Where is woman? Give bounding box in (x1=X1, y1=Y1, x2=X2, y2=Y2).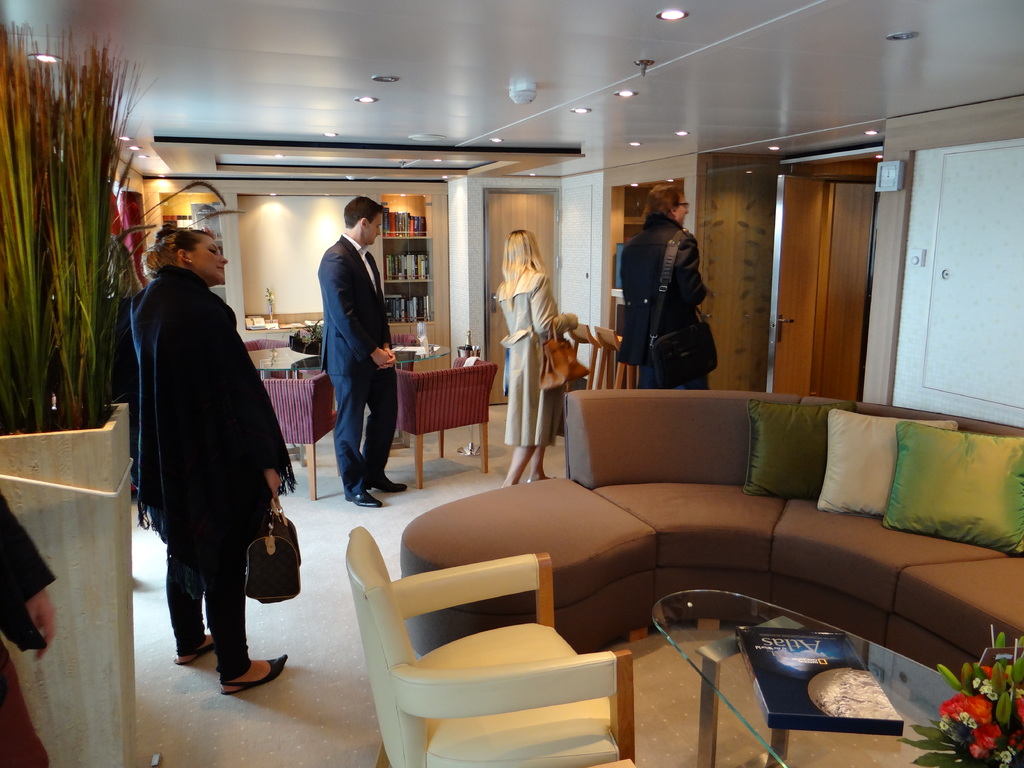
(x1=501, y1=234, x2=580, y2=491).
